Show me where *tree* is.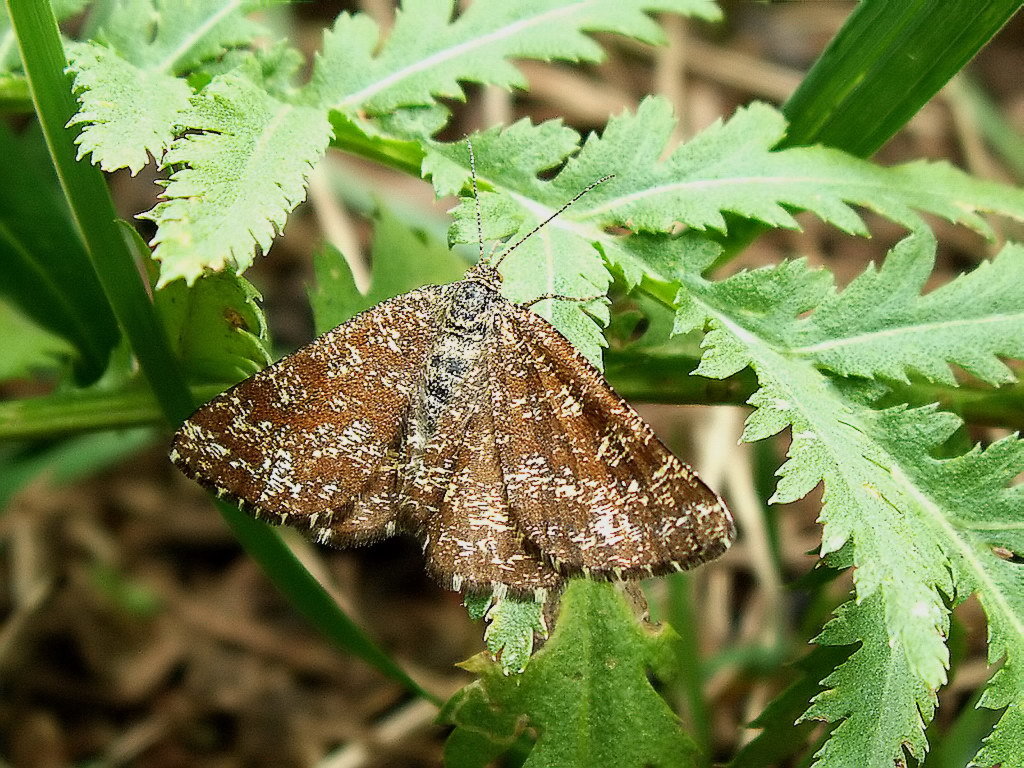
*tree* is at detection(0, 0, 1022, 767).
